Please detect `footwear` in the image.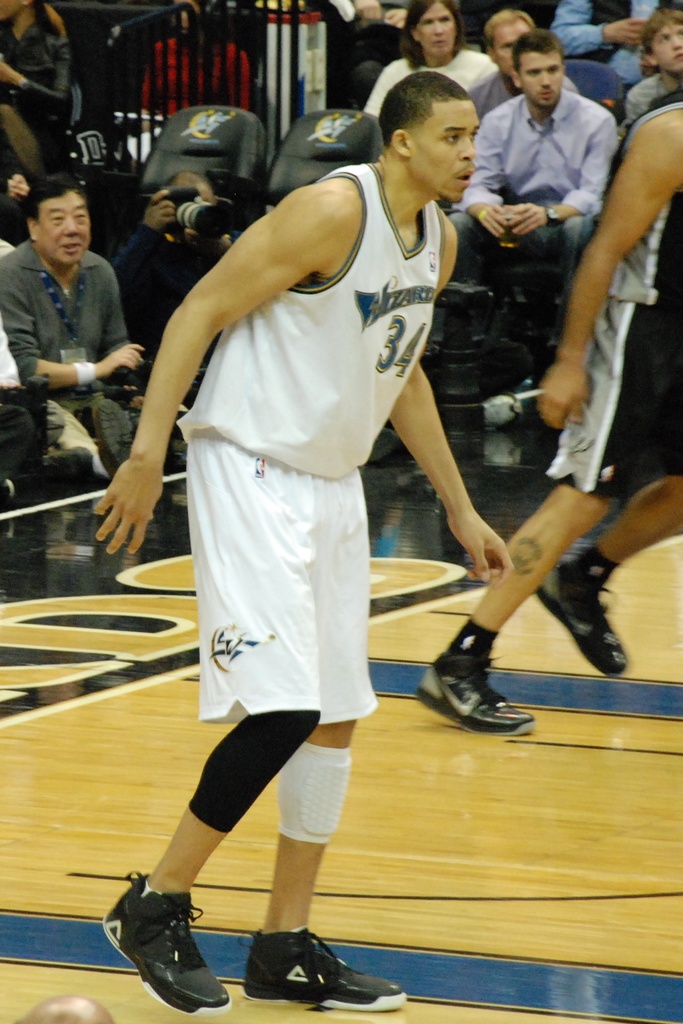
x1=94 y1=863 x2=241 y2=1018.
